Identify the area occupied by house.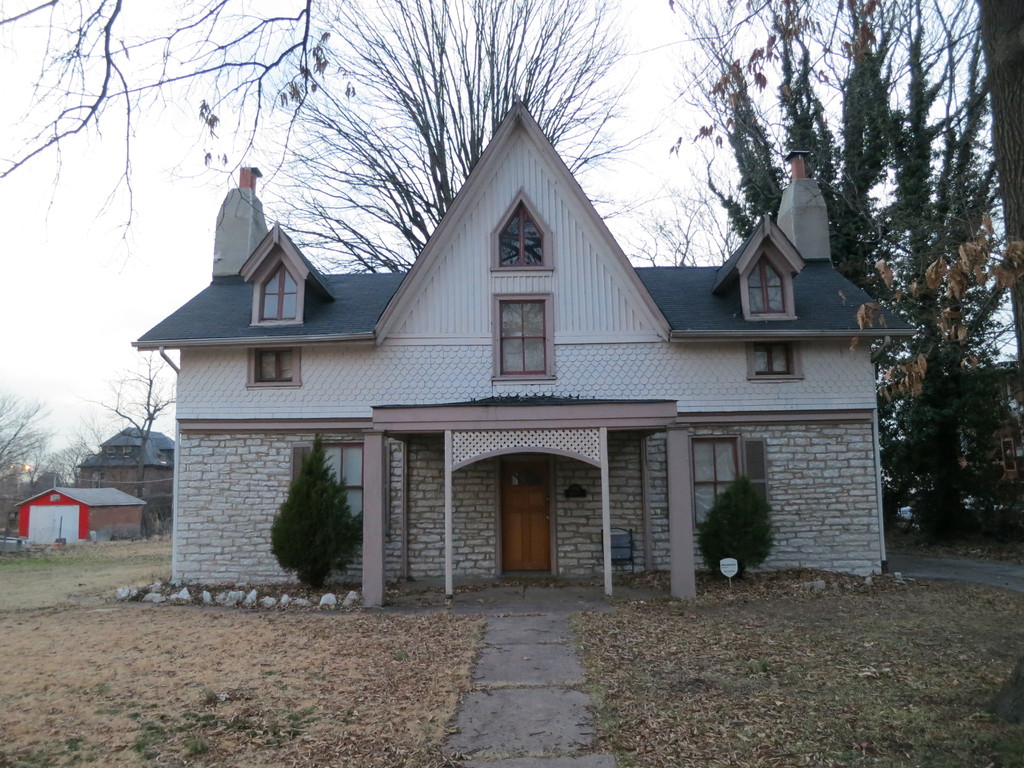
Area: bbox=[10, 482, 148, 548].
